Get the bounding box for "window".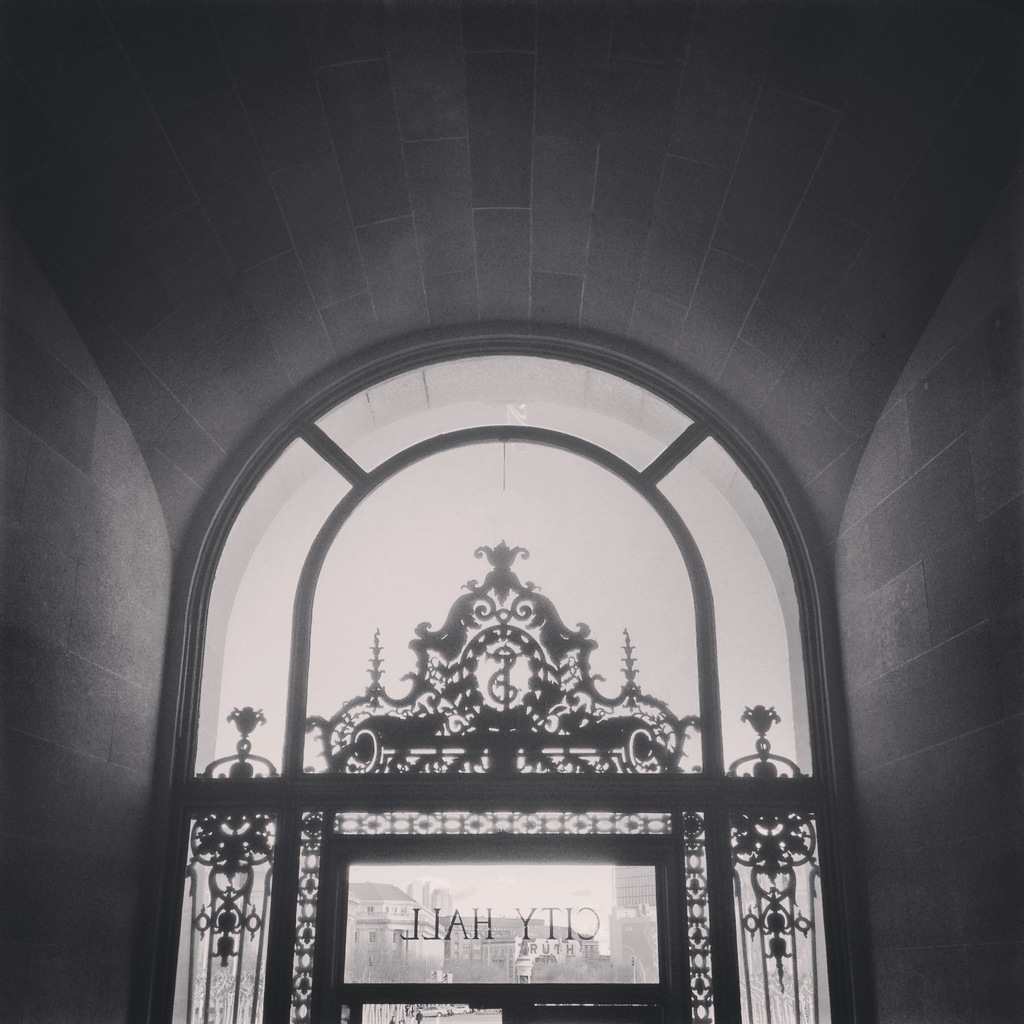
bbox(184, 284, 892, 976).
